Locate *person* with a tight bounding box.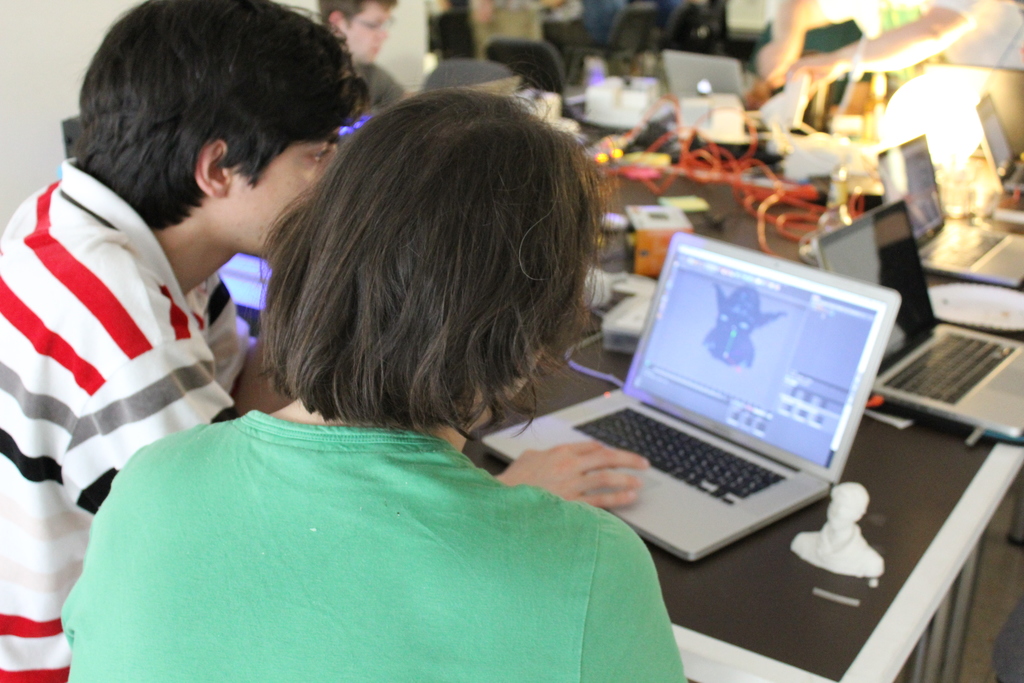
region(58, 65, 690, 682).
